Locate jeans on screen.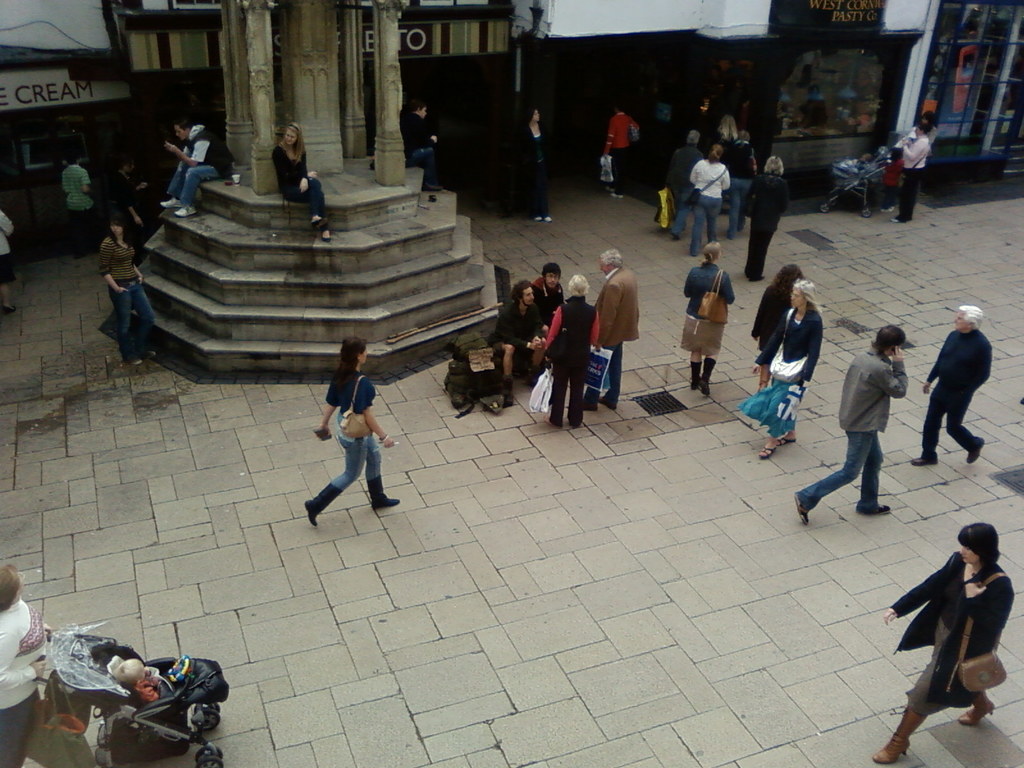
On screen at 689:190:721:255.
